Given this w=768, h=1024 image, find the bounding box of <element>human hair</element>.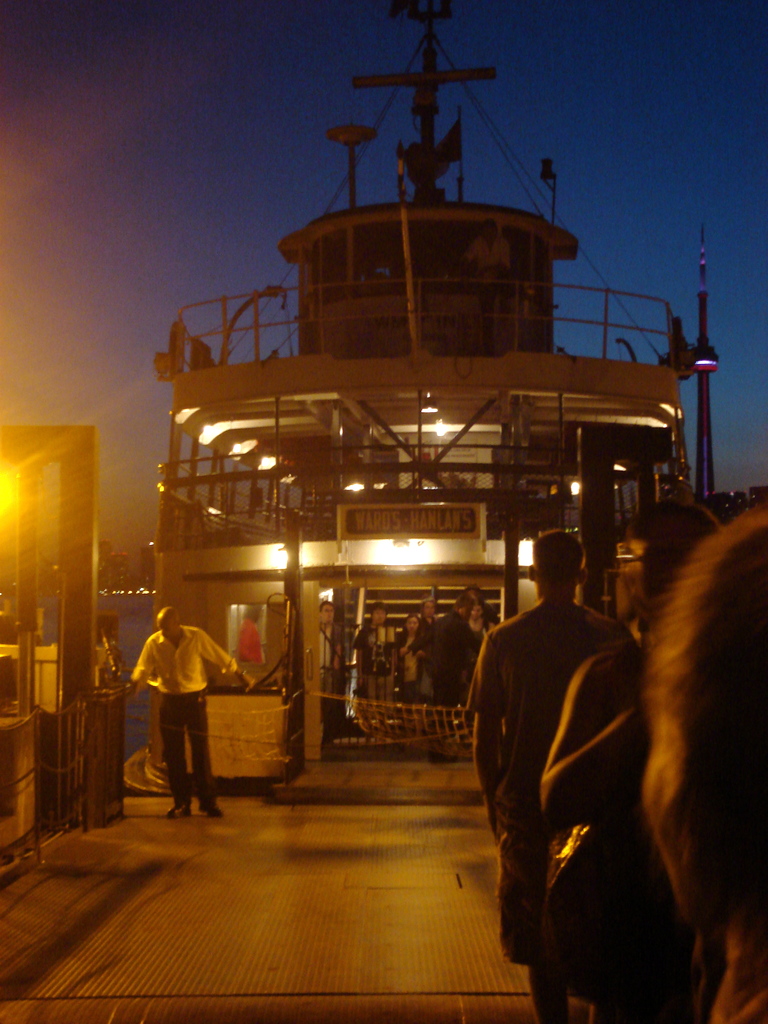
<region>369, 600, 388, 618</region>.
